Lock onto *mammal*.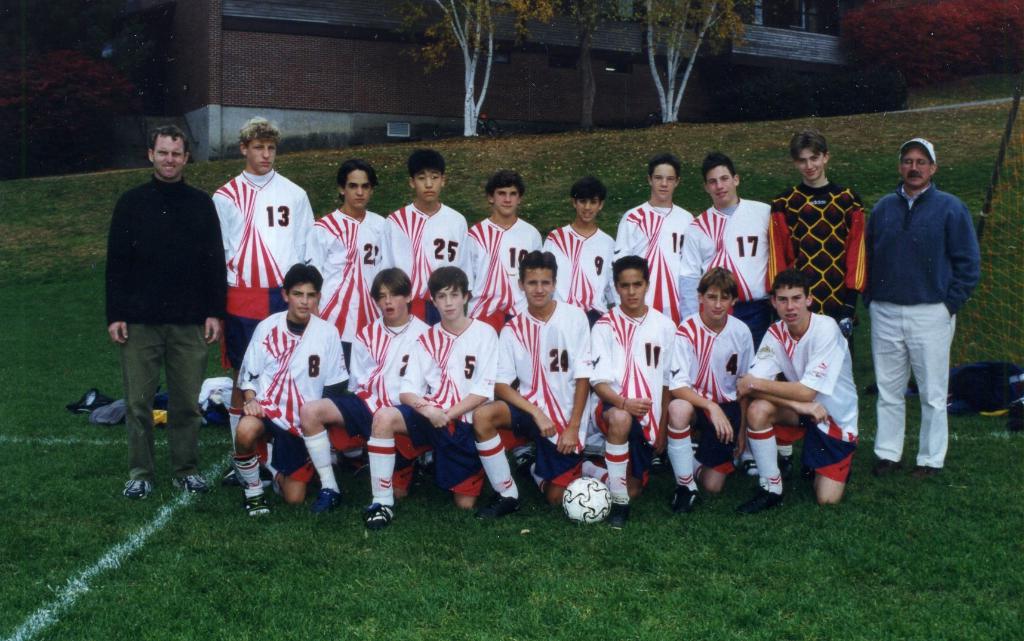
Locked: box(584, 252, 678, 530).
